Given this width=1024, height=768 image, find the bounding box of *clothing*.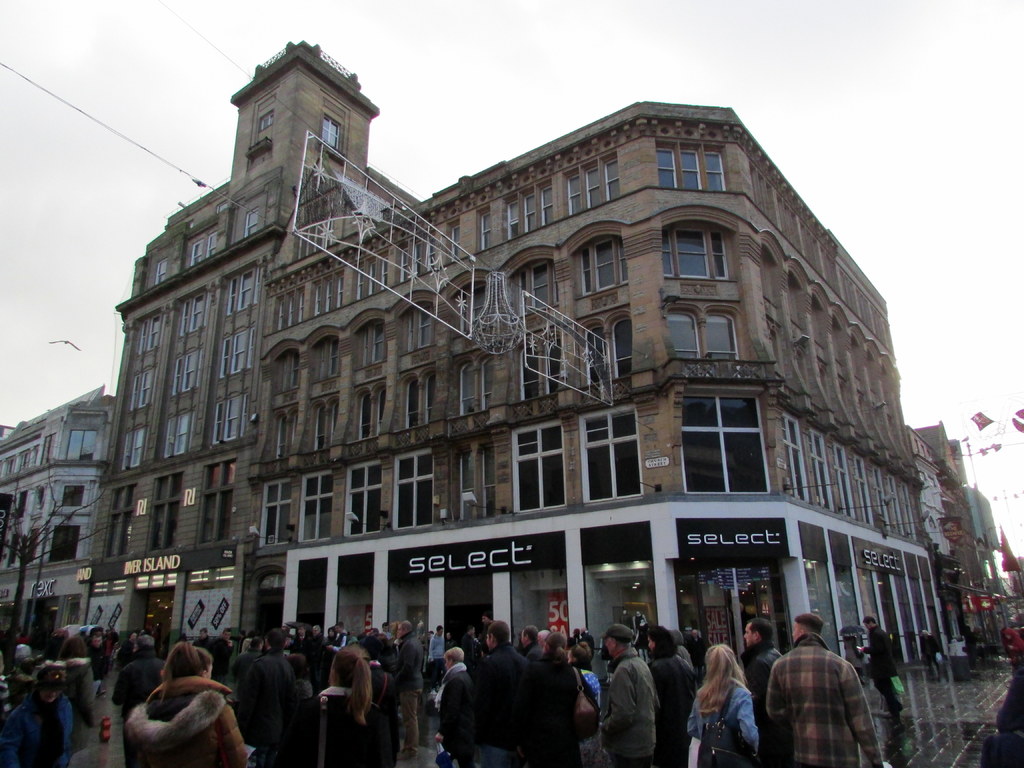
(left=131, top=675, right=252, bottom=765).
